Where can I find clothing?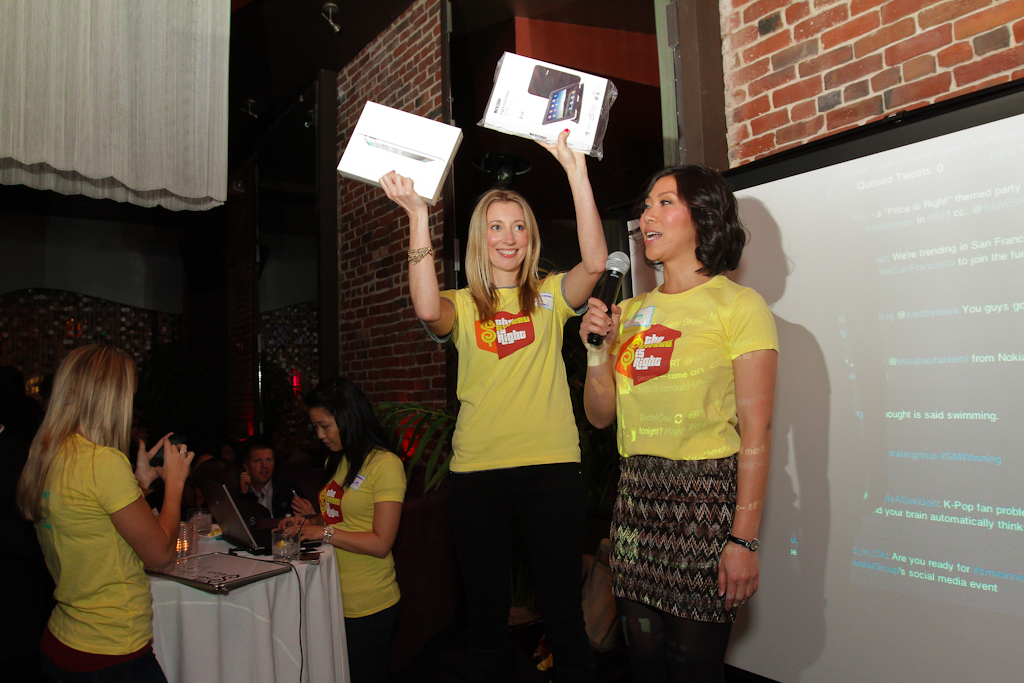
You can find it at <box>240,481,296,530</box>.
